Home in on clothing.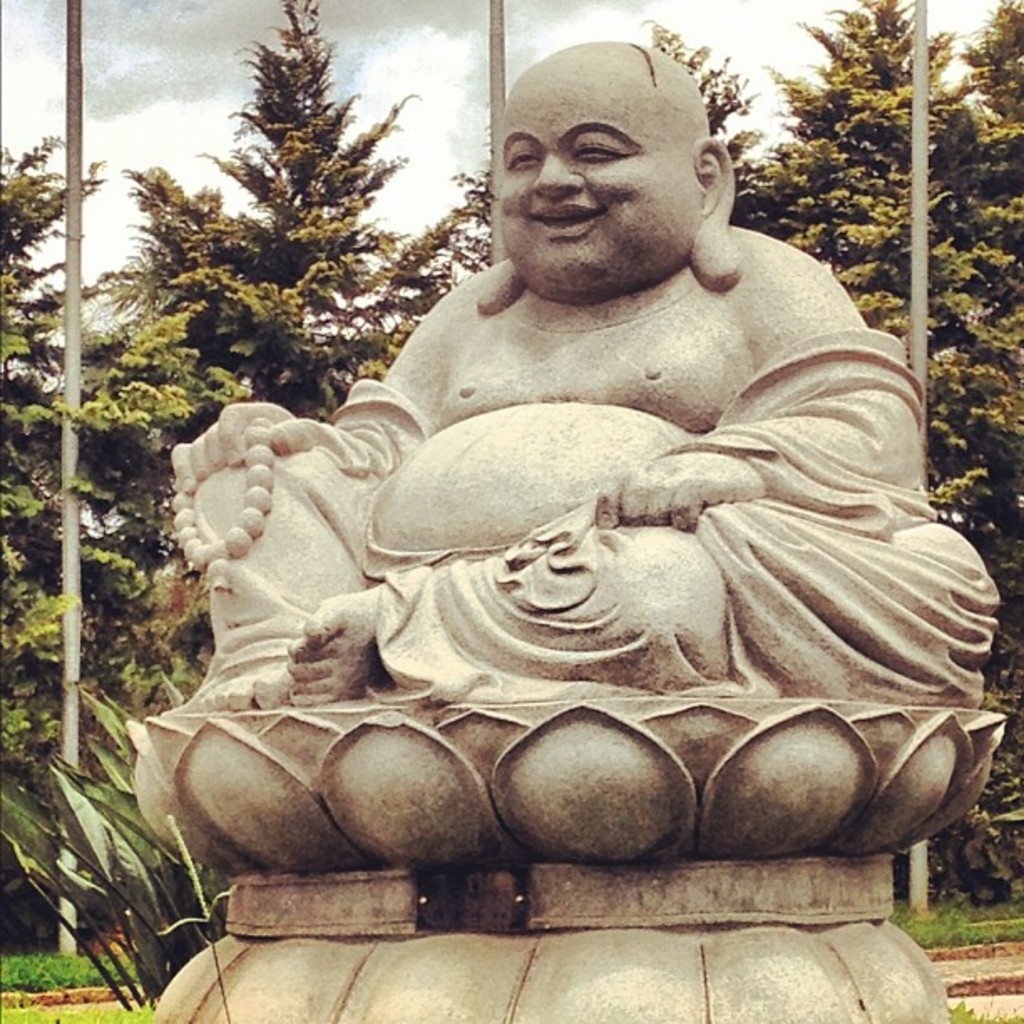
Homed in at {"x1": 228, "y1": 239, "x2": 975, "y2": 867}.
